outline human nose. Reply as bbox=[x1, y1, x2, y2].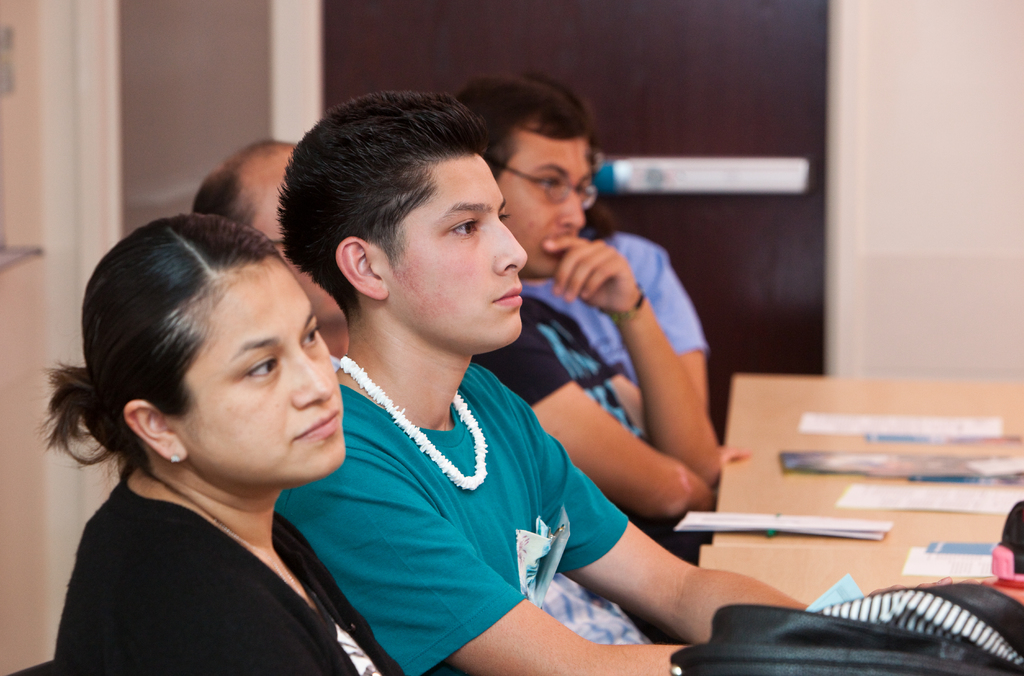
bbox=[559, 191, 588, 227].
